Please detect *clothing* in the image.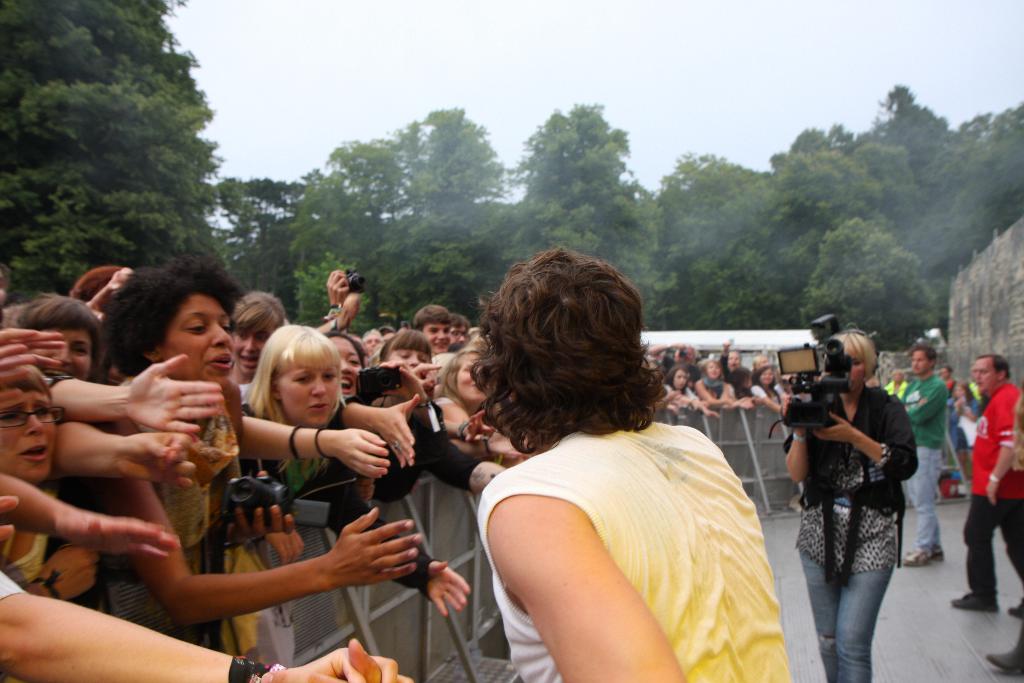
bbox=[785, 379, 924, 682].
